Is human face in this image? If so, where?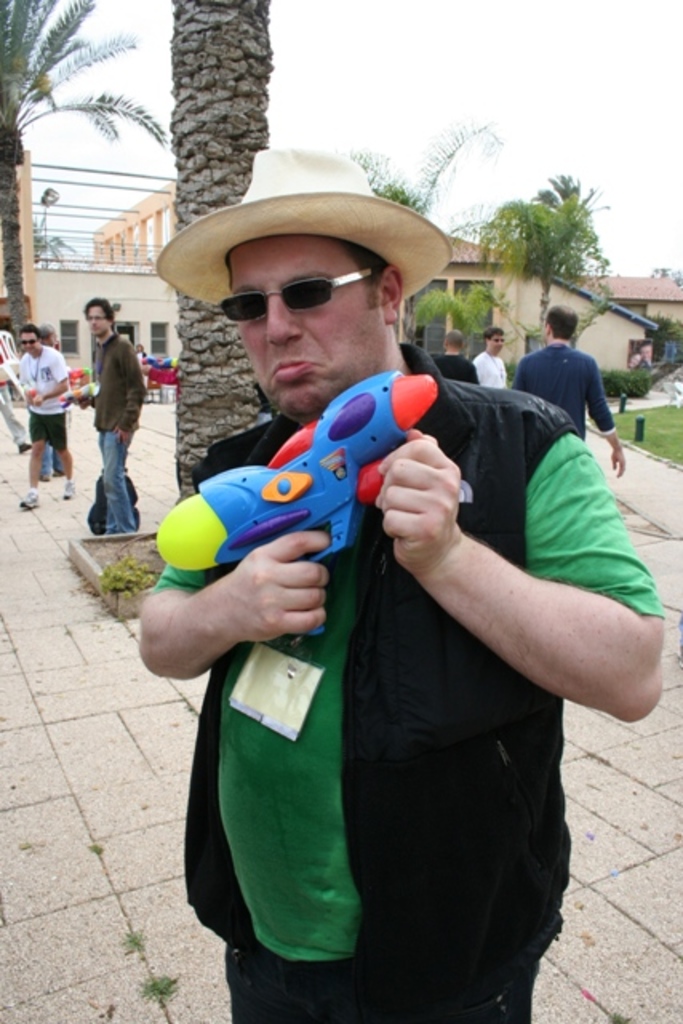
Yes, at region(91, 306, 106, 338).
